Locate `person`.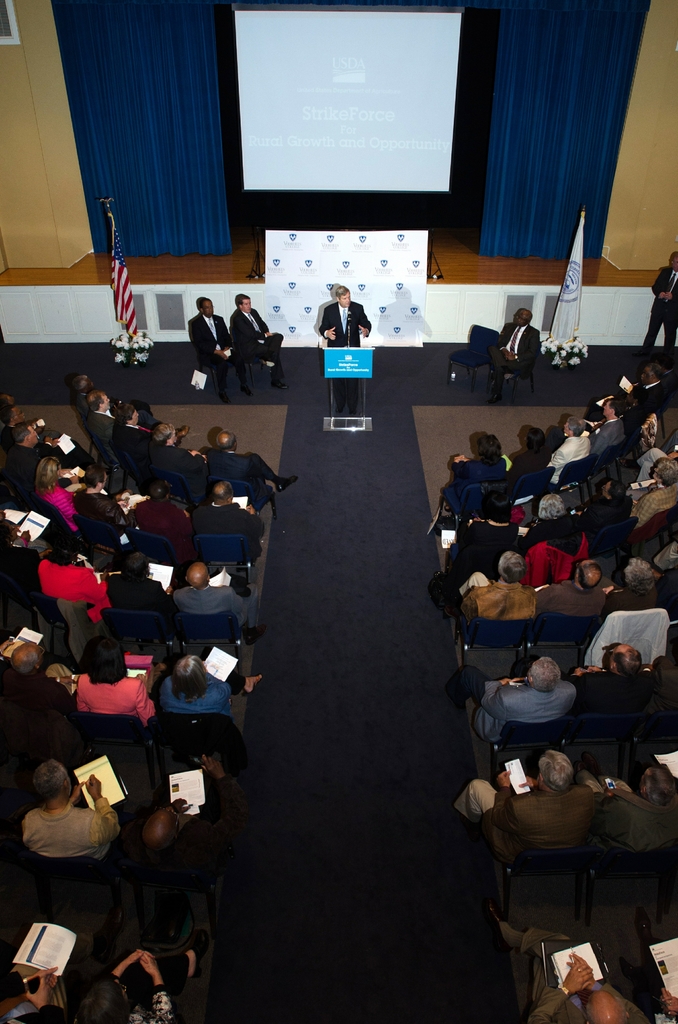
Bounding box: box=[192, 471, 261, 547].
